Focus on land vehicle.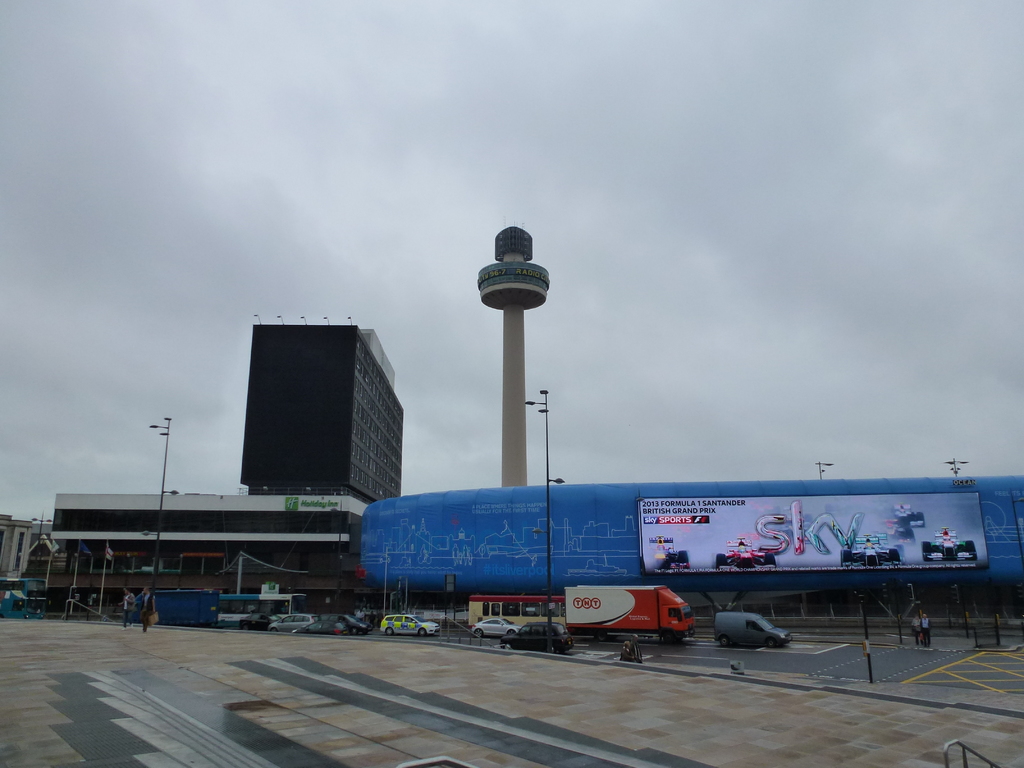
Focused at (left=842, top=533, right=902, bottom=569).
